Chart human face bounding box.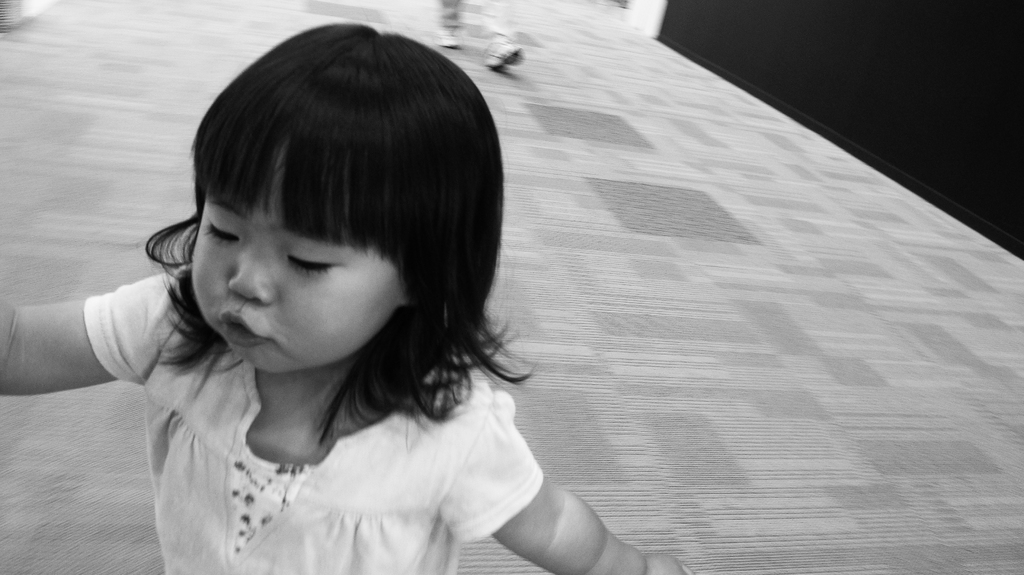
Charted: [x1=191, y1=172, x2=391, y2=385].
